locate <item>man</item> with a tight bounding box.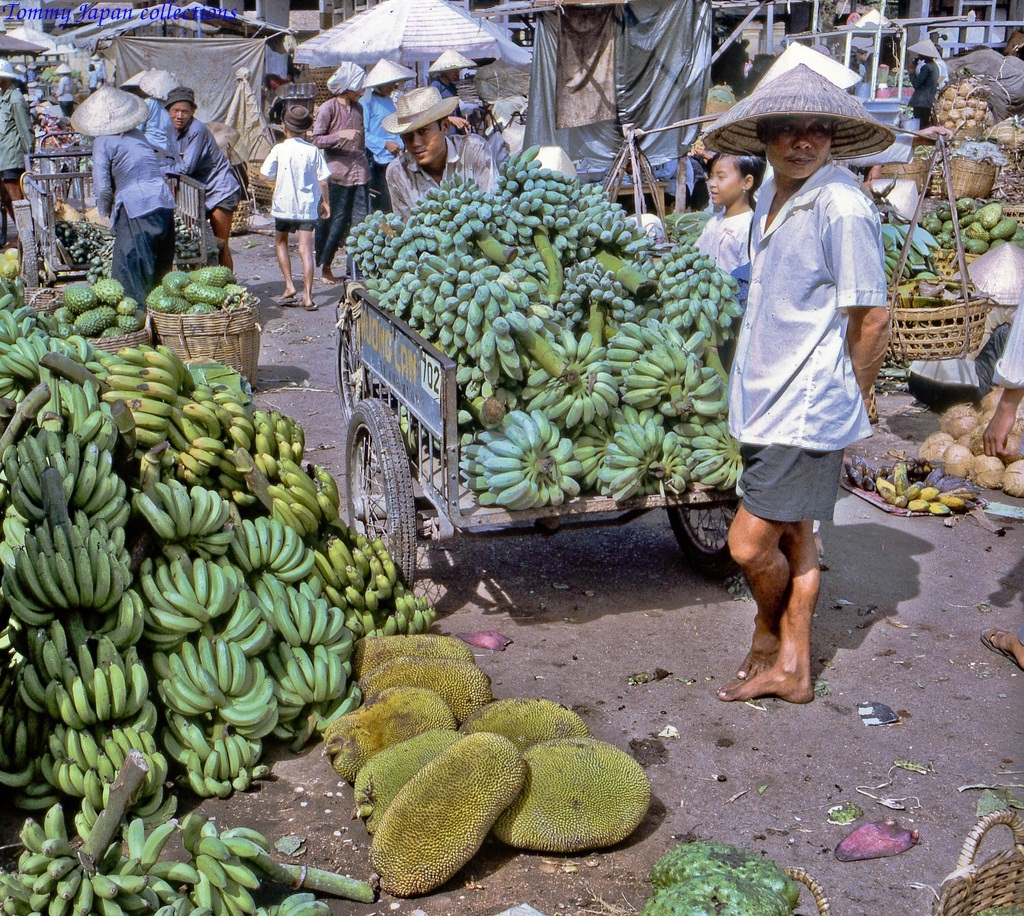
Rect(0, 58, 40, 242).
